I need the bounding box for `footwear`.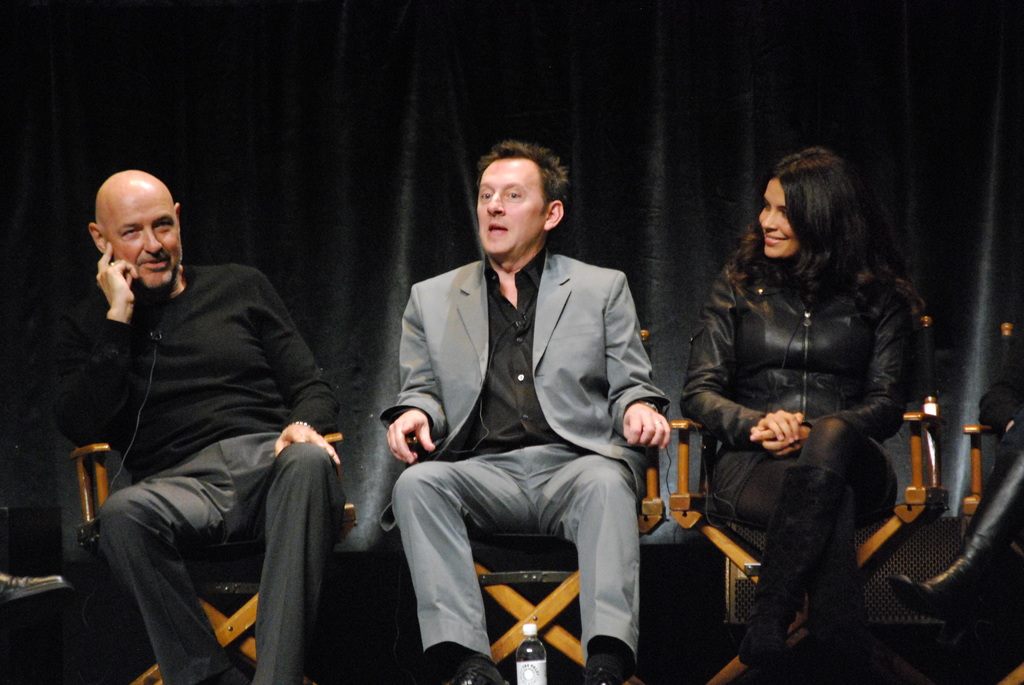
Here it is: {"left": 585, "top": 638, "right": 638, "bottom": 684}.
